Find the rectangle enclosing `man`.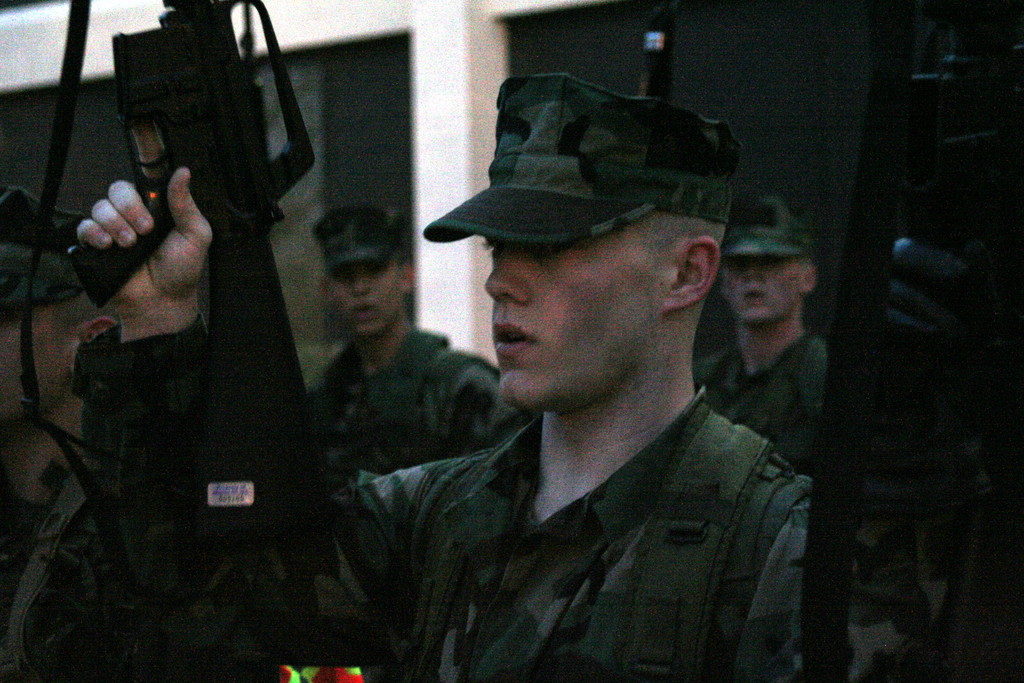
x1=698 y1=174 x2=841 y2=492.
